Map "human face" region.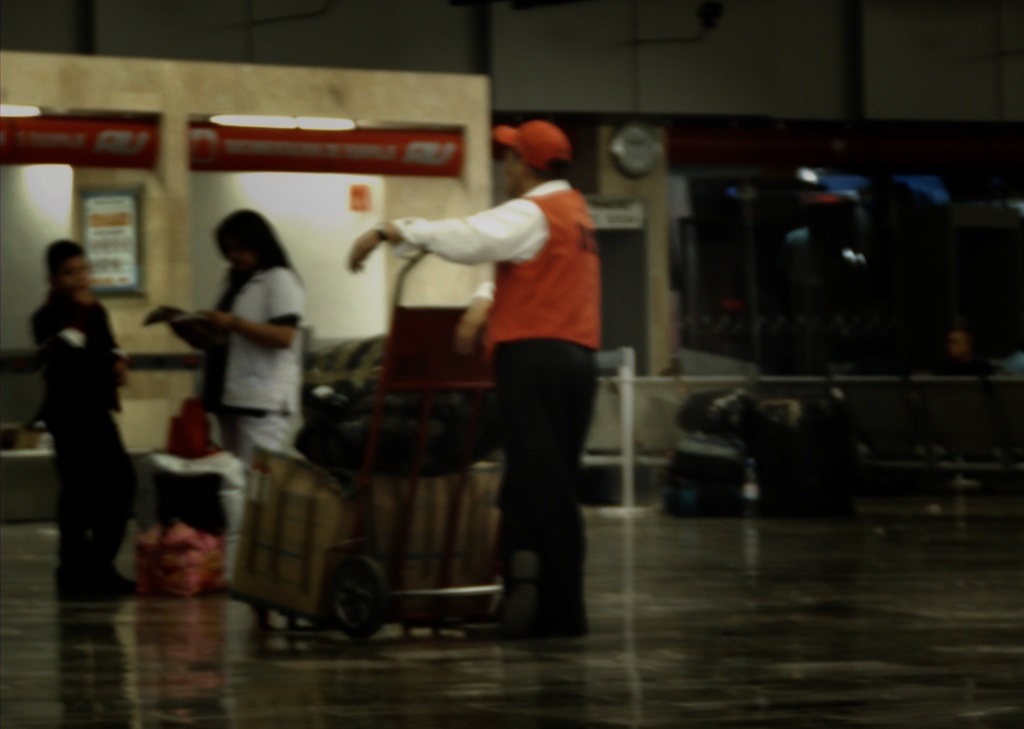
Mapped to <region>59, 253, 90, 305</region>.
